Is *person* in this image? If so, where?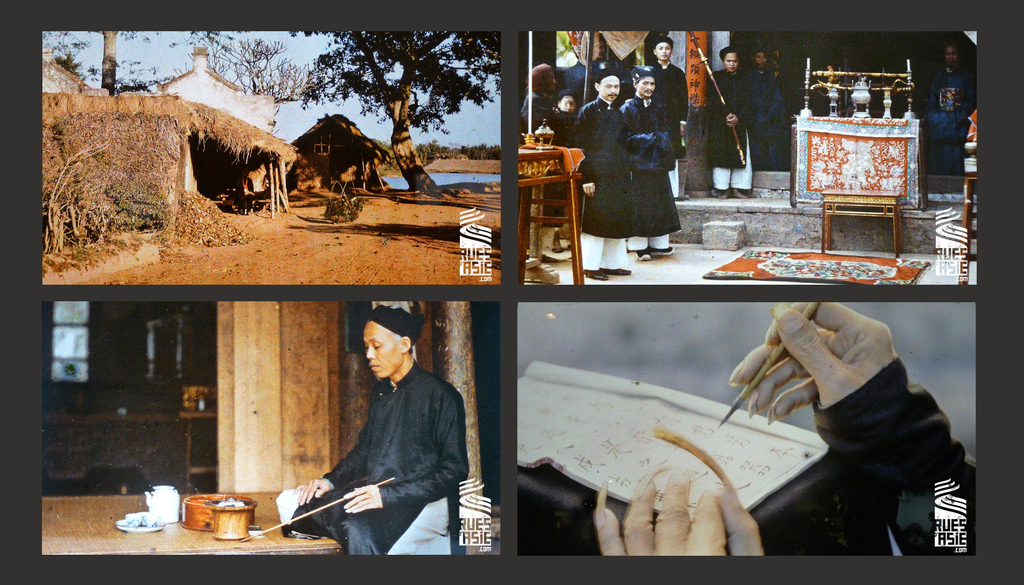
Yes, at Rect(515, 62, 568, 143).
